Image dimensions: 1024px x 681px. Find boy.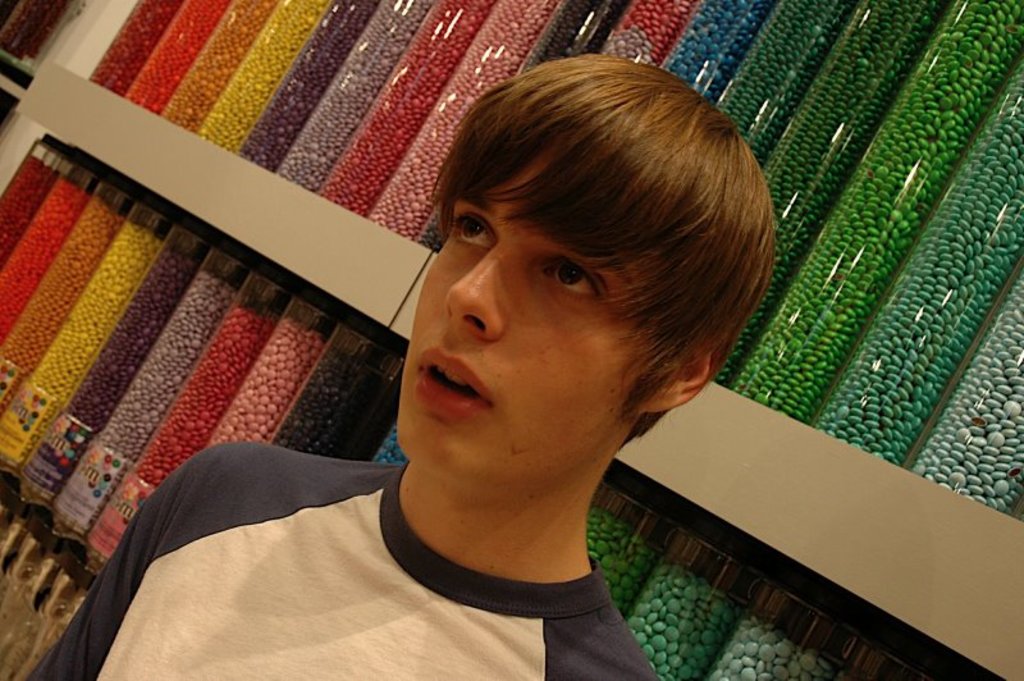
l=28, t=55, r=780, b=680.
